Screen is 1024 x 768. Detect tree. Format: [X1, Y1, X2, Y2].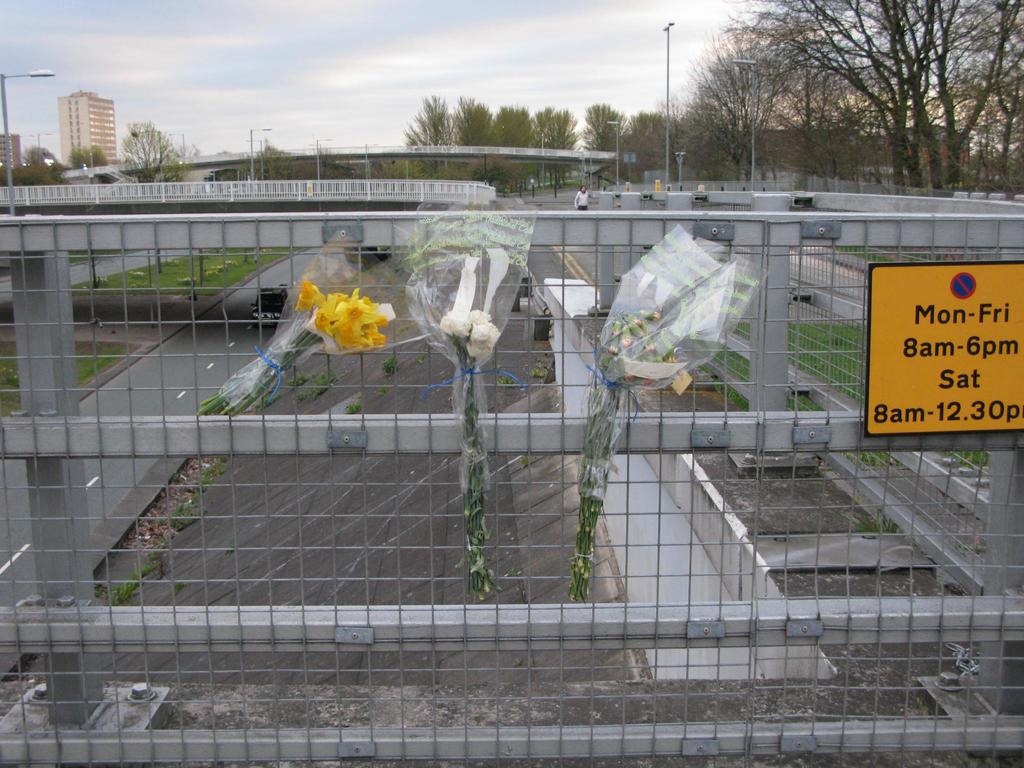
[613, 13, 1001, 188].
